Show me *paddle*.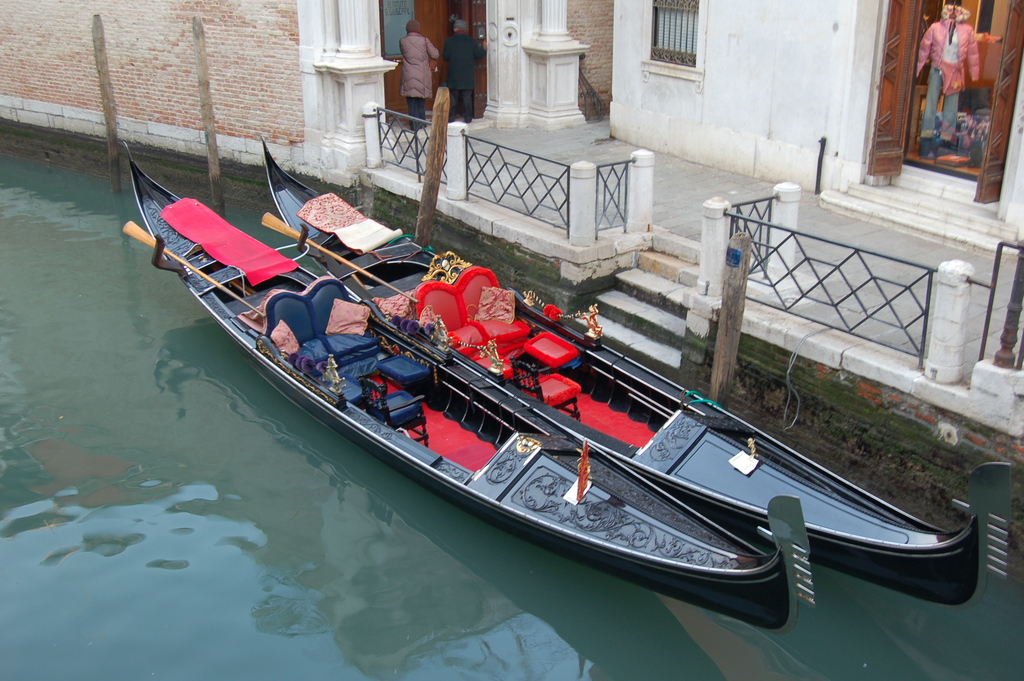
*paddle* is here: Rect(120, 215, 262, 319).
